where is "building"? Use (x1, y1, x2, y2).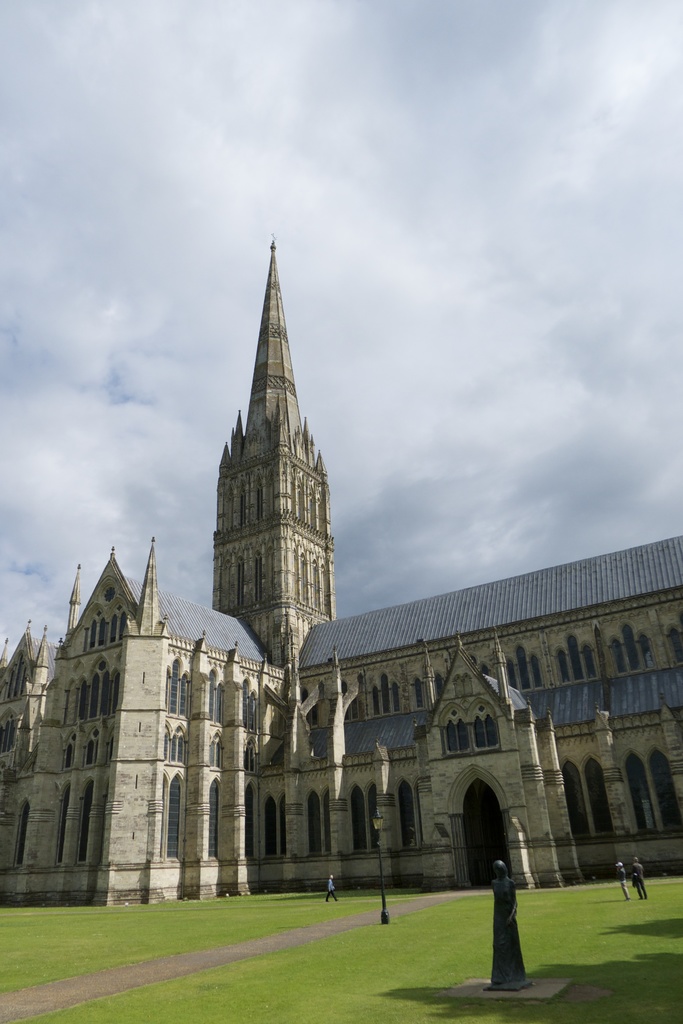
(1, 234, 682, 904).
